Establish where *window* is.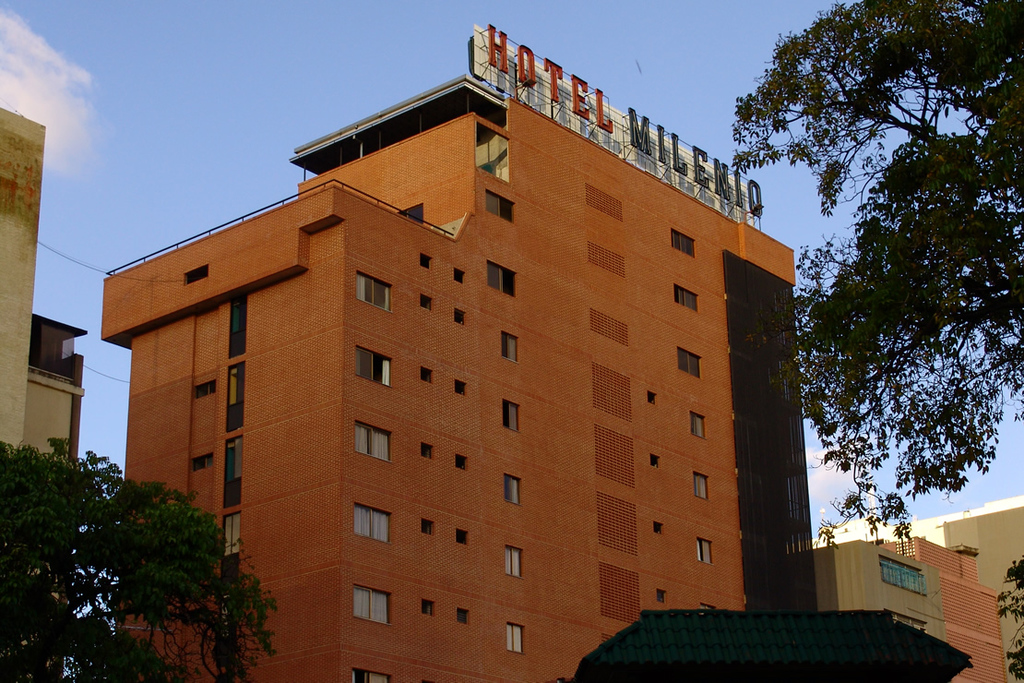
Established at crop(423, 520, 435, 537).
